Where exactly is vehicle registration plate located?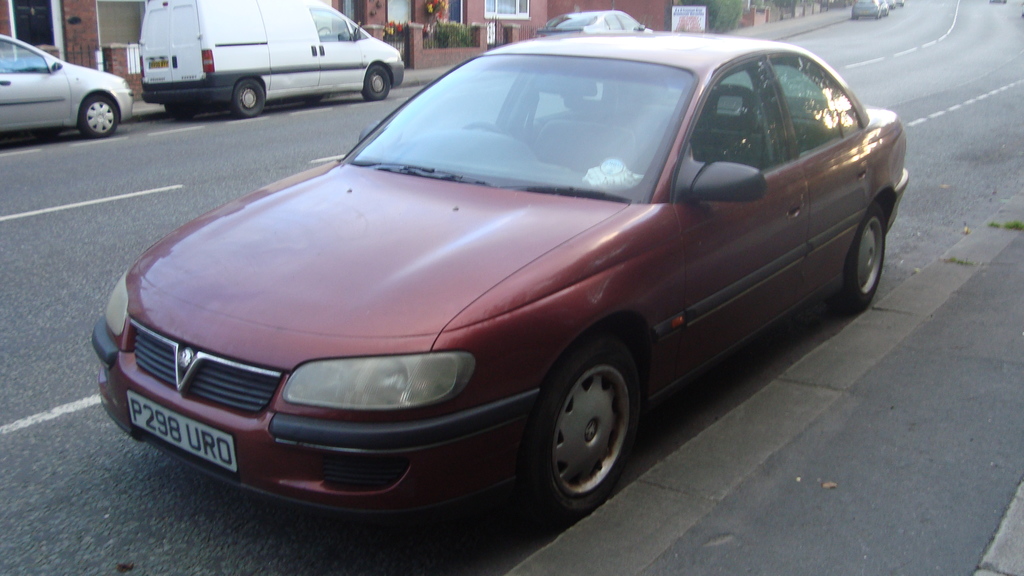
Its bounding box is (left=125, top=390, right=236, bottom=475).
